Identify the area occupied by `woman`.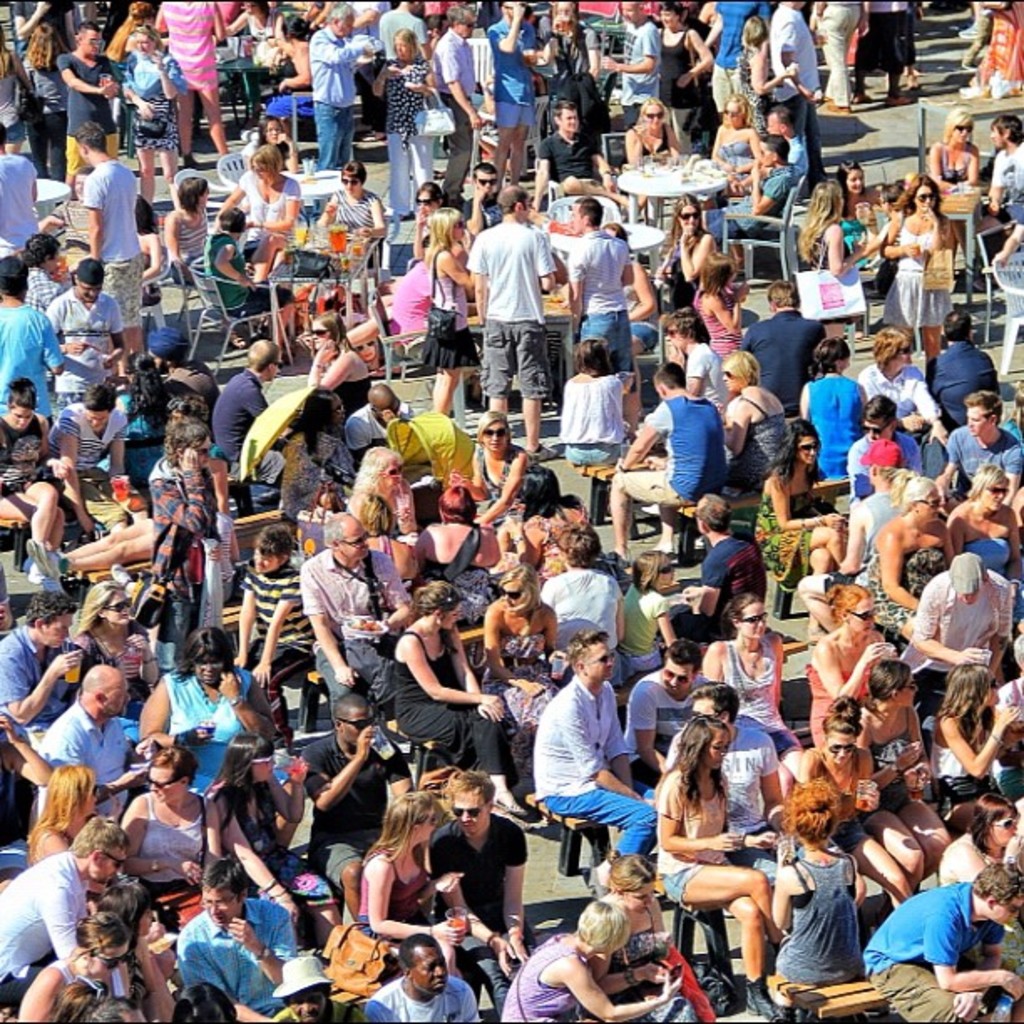
Area: pyautogui.locateOnScreen(161, 171, 226, 289).
